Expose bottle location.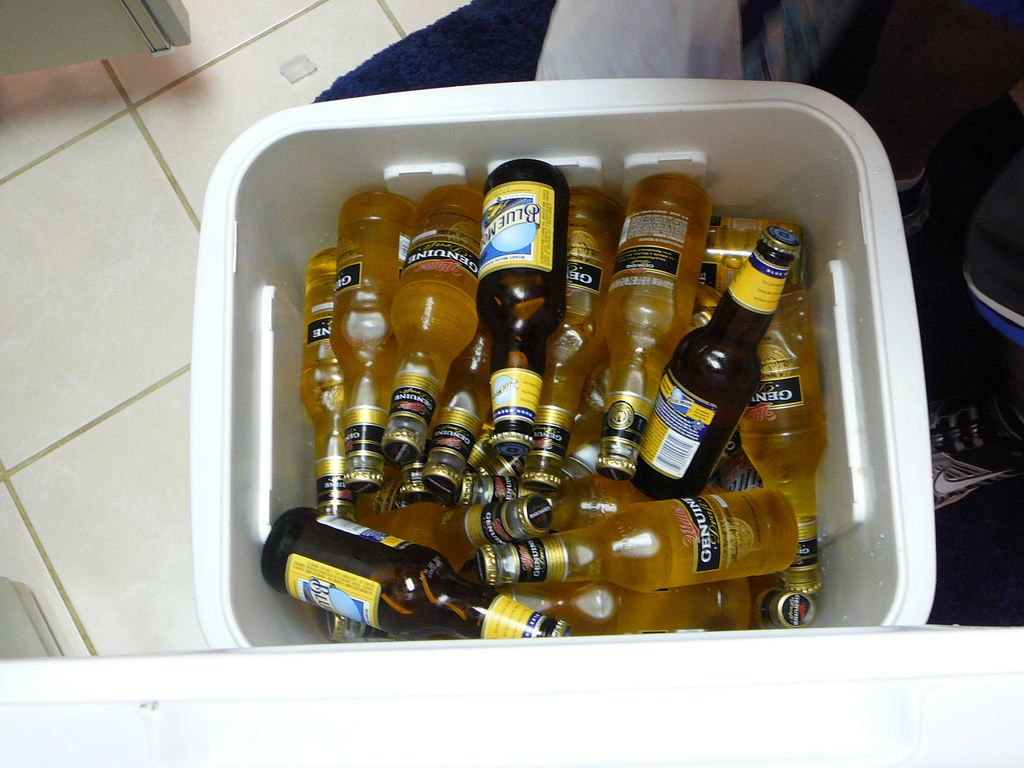
Exposed at [378,180,488,472].
